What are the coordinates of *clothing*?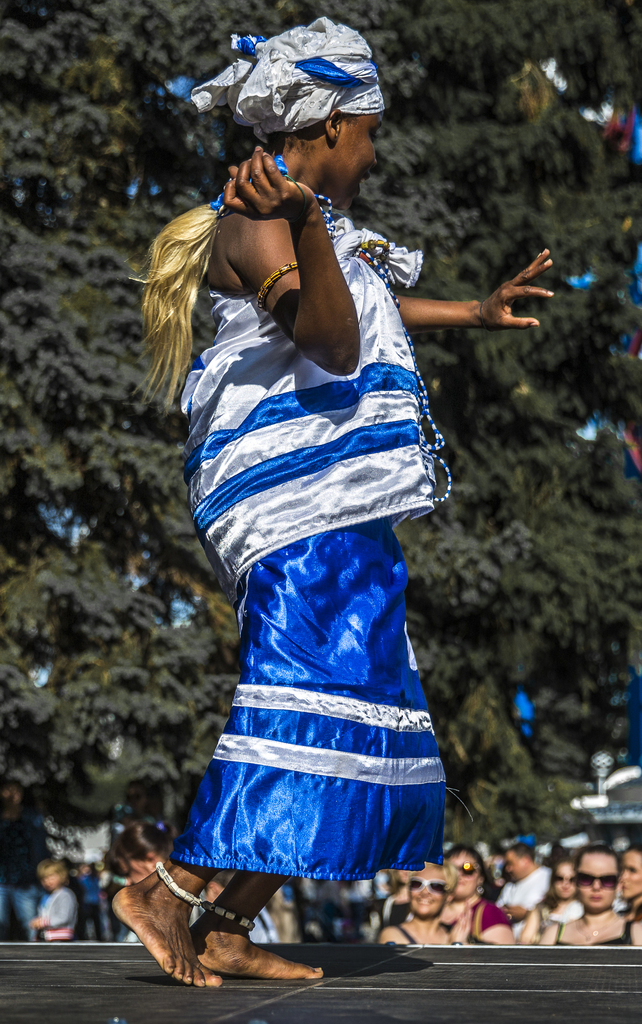
bbox=[138, 38, 490, 956].
